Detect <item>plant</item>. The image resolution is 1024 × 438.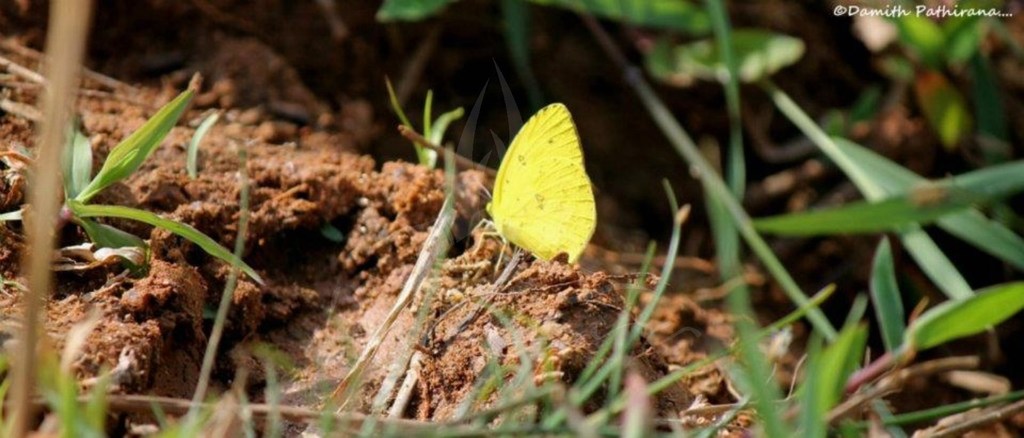
[x1=846, y1=0, x2=1011, y2=143].
